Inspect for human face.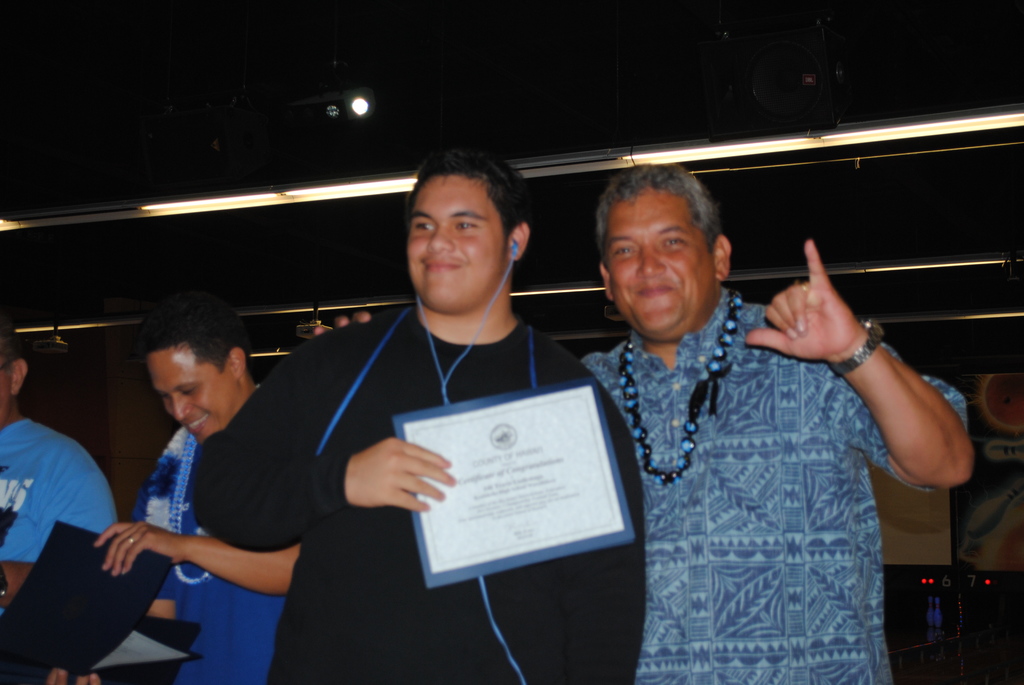
Inspection: <box>0,359,10,423</box>.
